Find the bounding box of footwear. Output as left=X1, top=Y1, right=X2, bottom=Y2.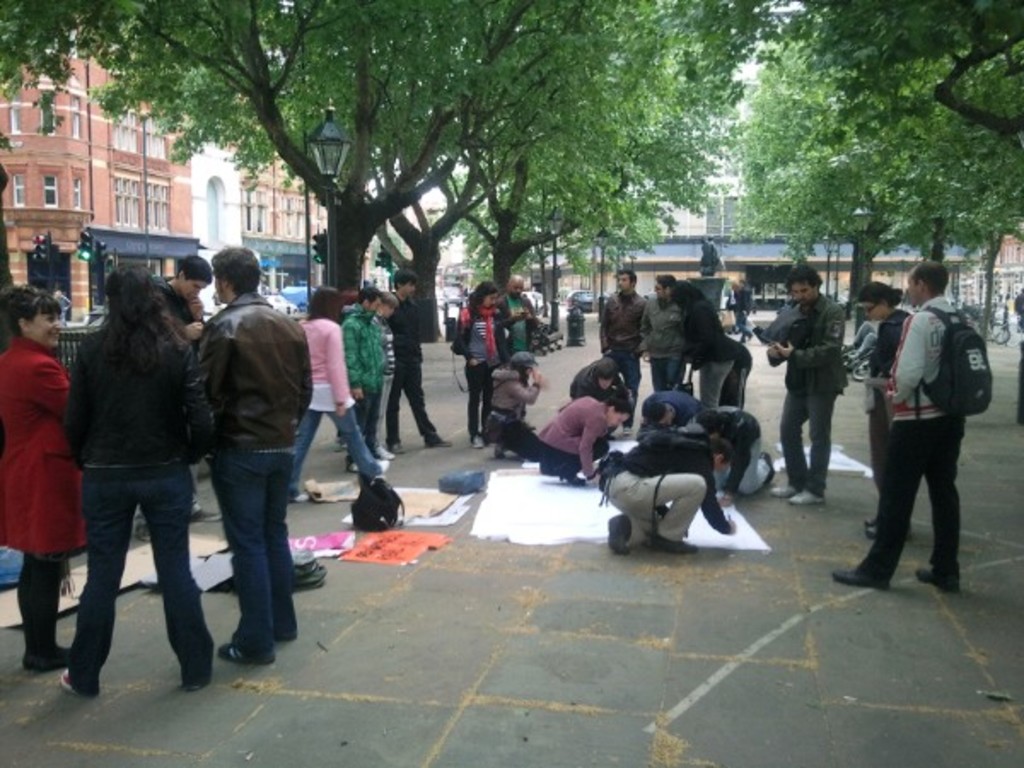
left=218, top=643, right=270, bottom=666.
